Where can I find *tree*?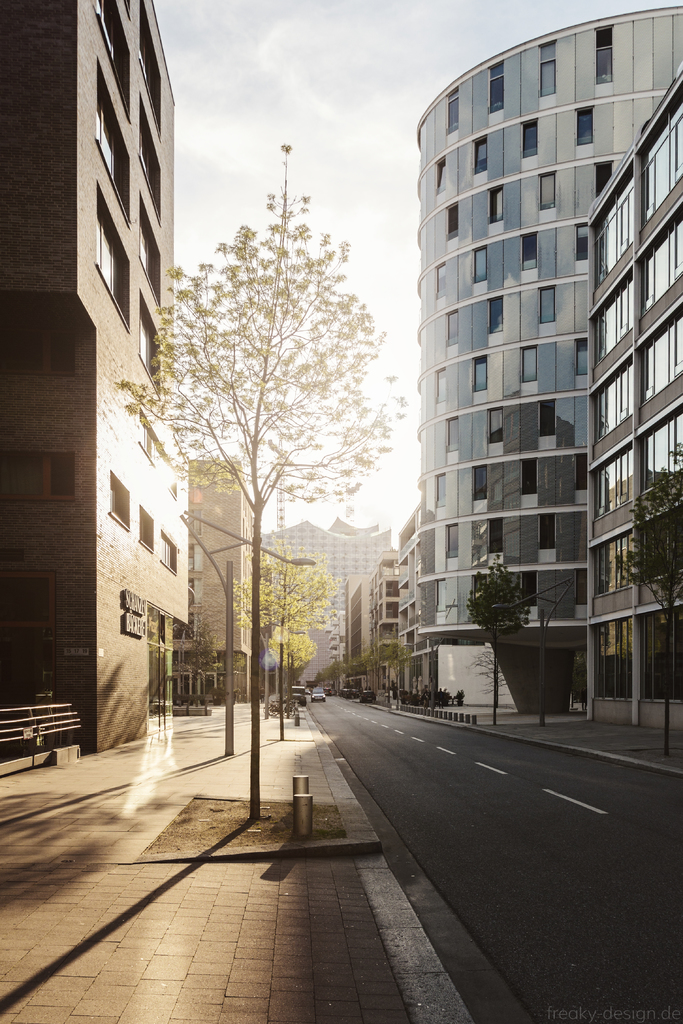
You can find it at crop(175, 607, 222, 699).
